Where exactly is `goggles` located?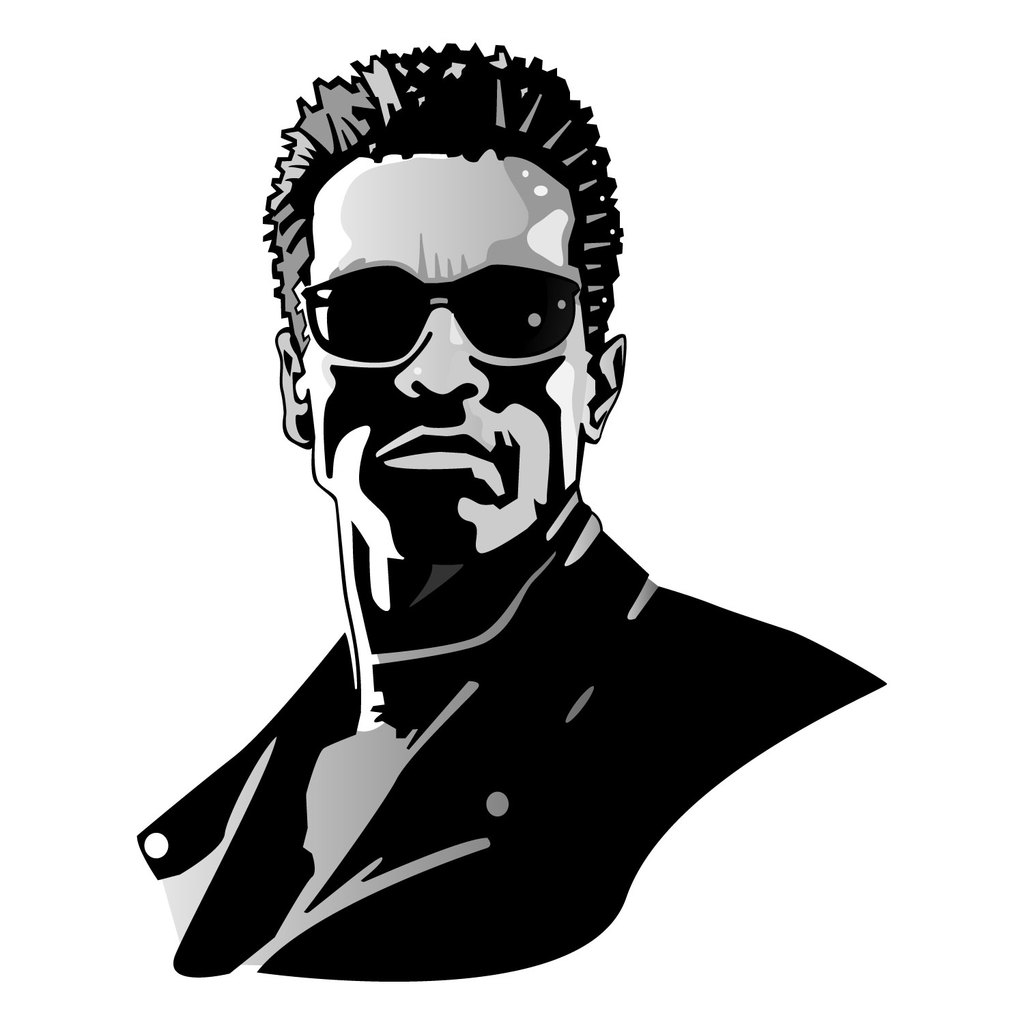
Its bounding box is bbox=(319, 253, 573, 362).
